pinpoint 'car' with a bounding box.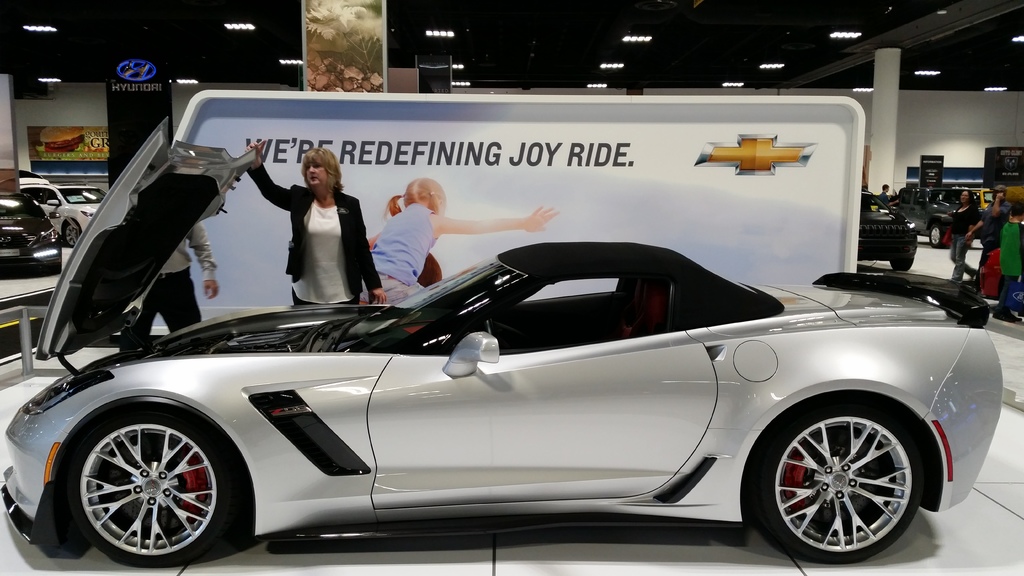
BBox(0, 240, 1007, 566).
